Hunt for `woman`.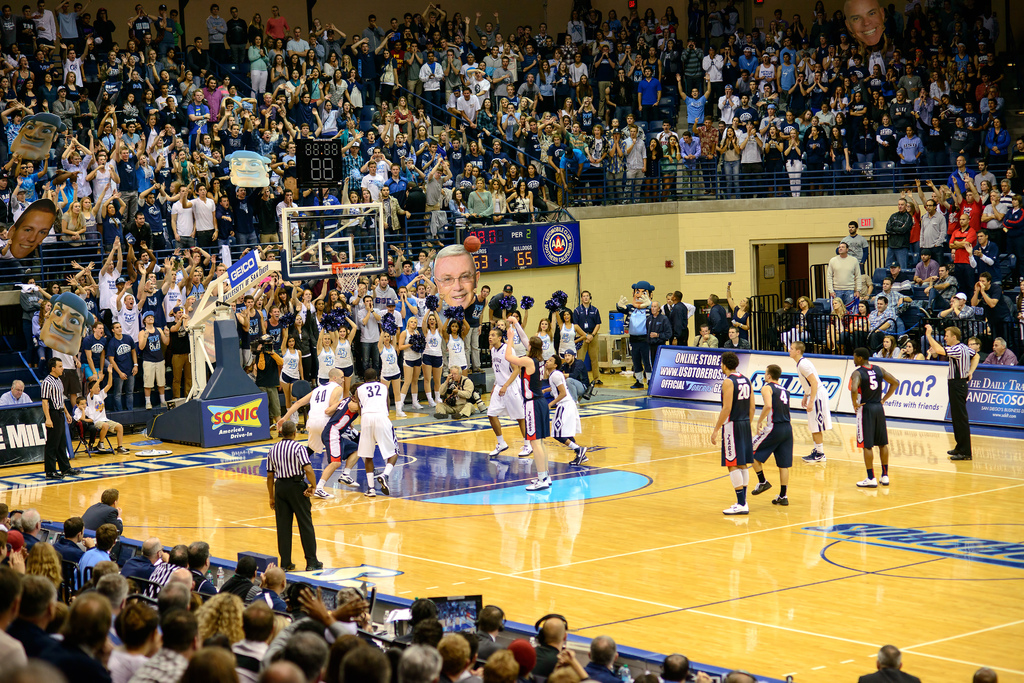
Hunted down at [x1=505, y1=179, x2=538, y2=225].
